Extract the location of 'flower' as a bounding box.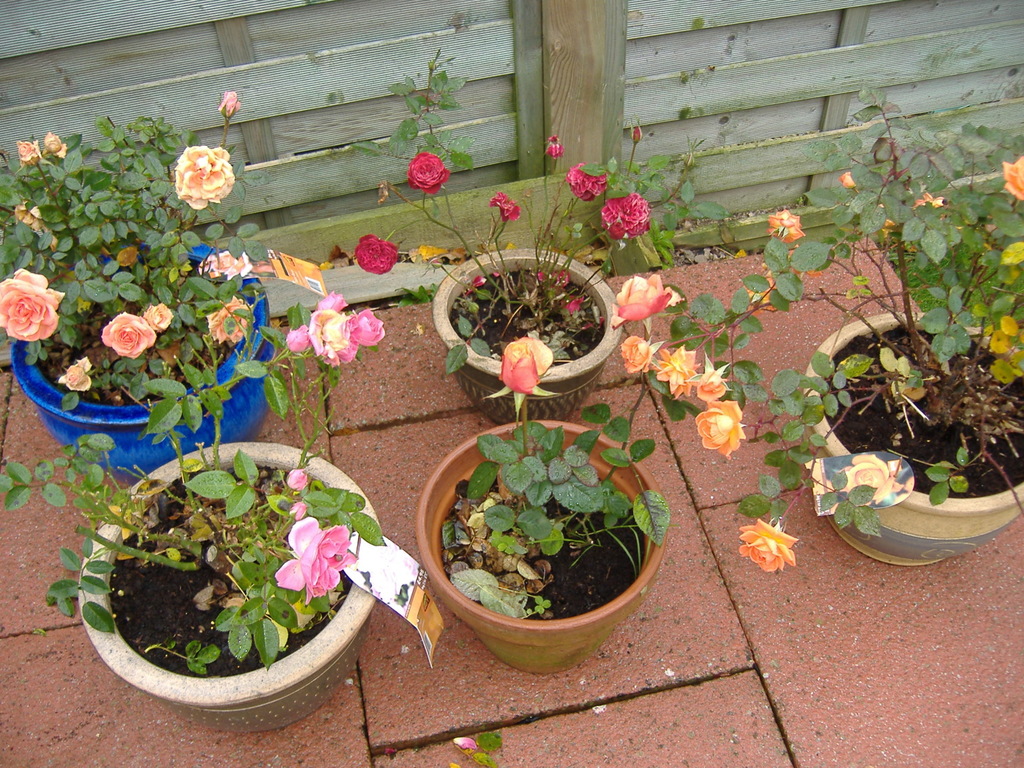
141, 305, 172, 336.
